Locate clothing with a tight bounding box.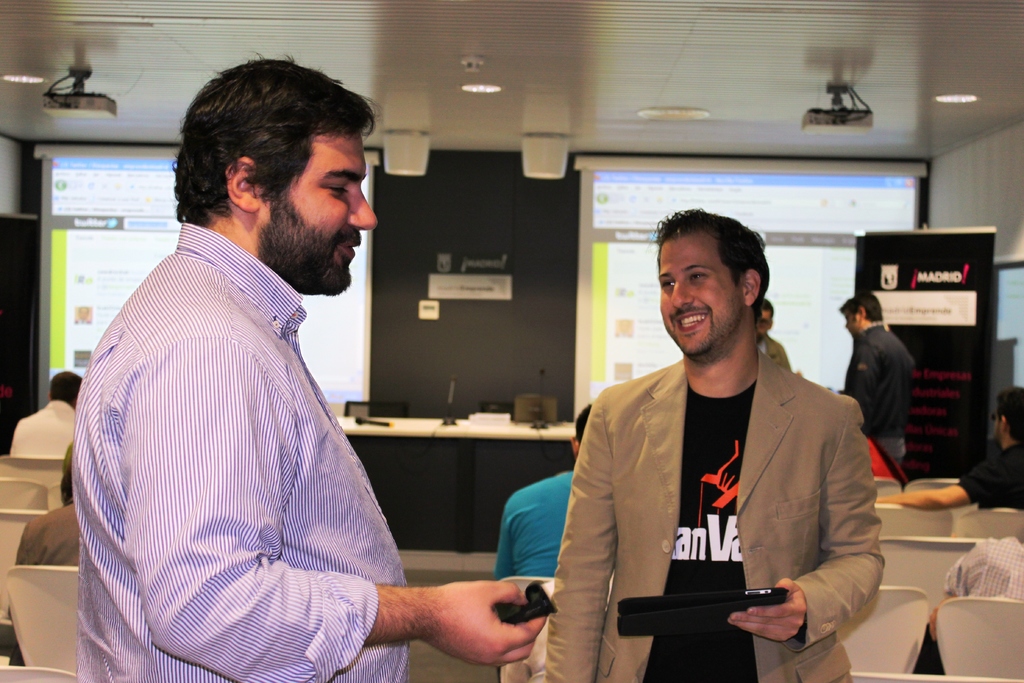
{"x1": 7, "y1": 498, "x2": 77, "y2": 619}.
